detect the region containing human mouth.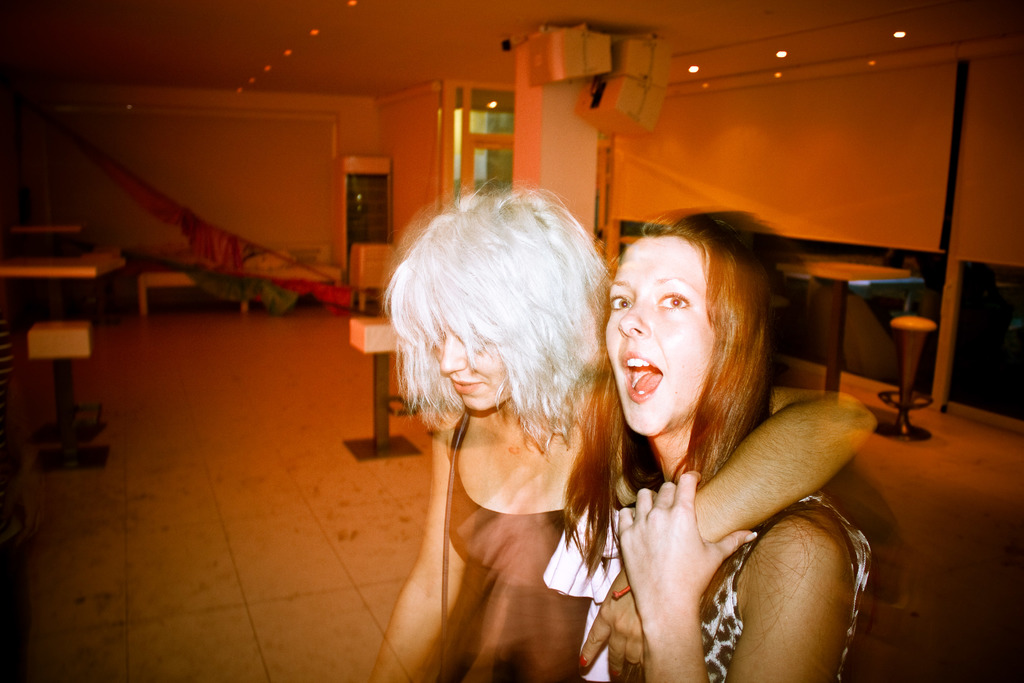
(x1=451, y1=379, x2=484, y2=386).
